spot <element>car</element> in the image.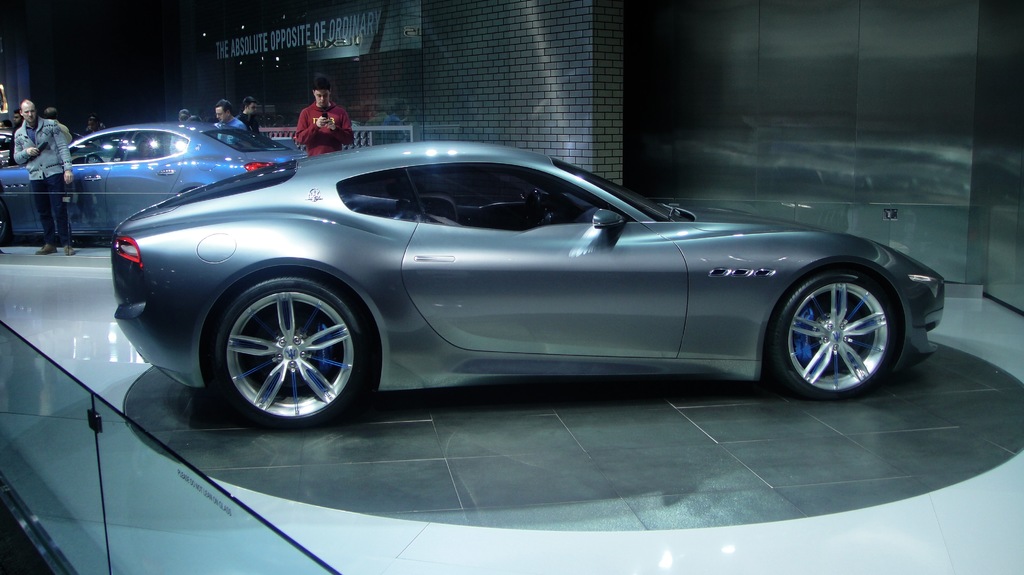
<element>car</element> found at <bbox>0, 120, 307, 240</bbox>.
